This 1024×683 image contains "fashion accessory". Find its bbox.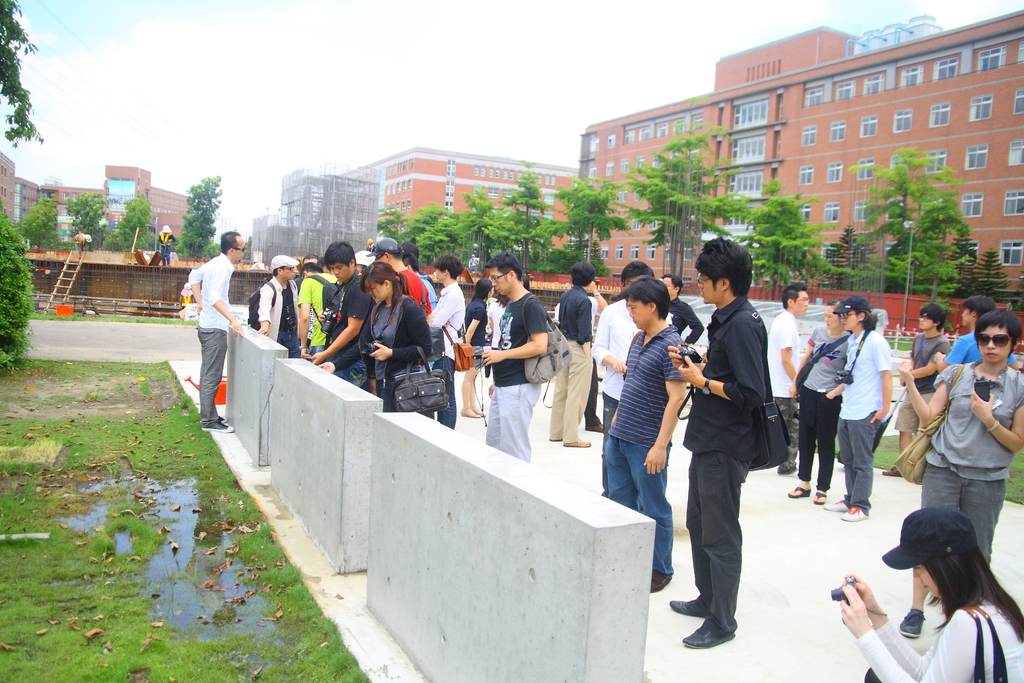
Rect(778, 465, 797, 475).
